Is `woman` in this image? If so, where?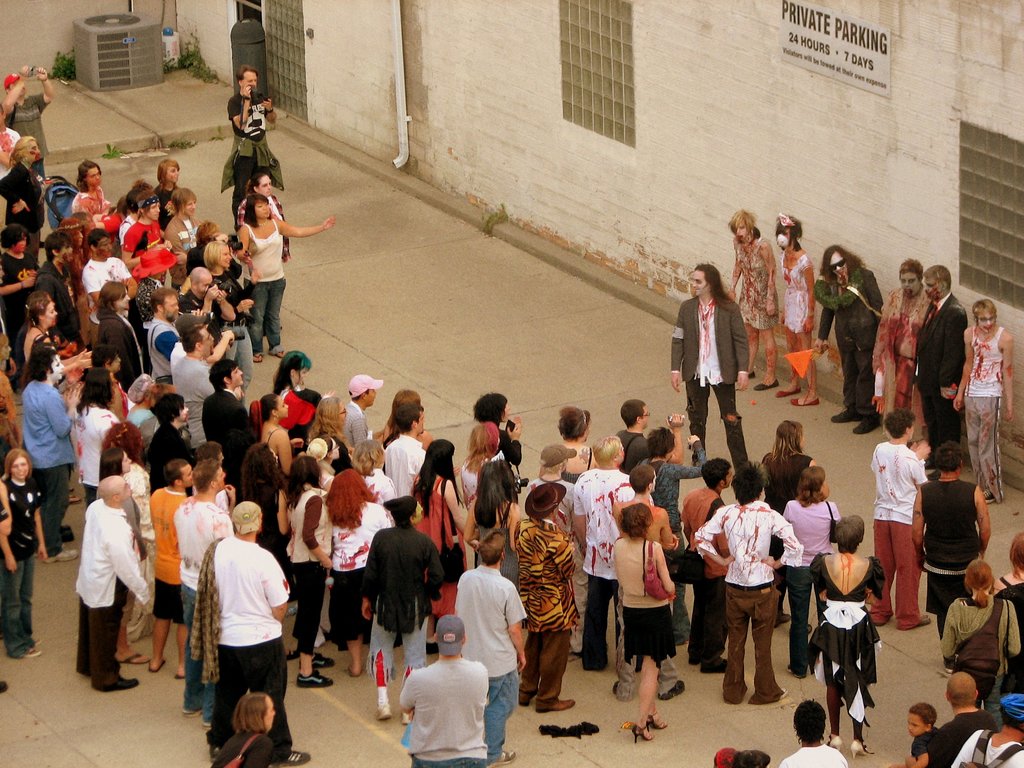
Yes, at detection(749, 421, 826, 628).
